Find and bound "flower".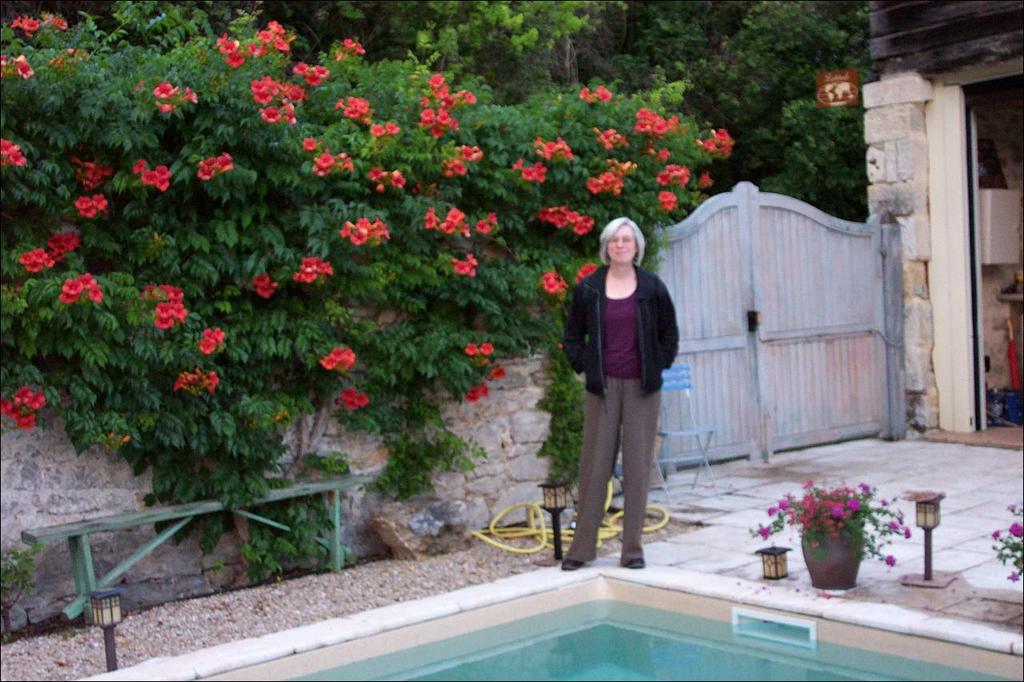
Bound: 471/251/480/262.
